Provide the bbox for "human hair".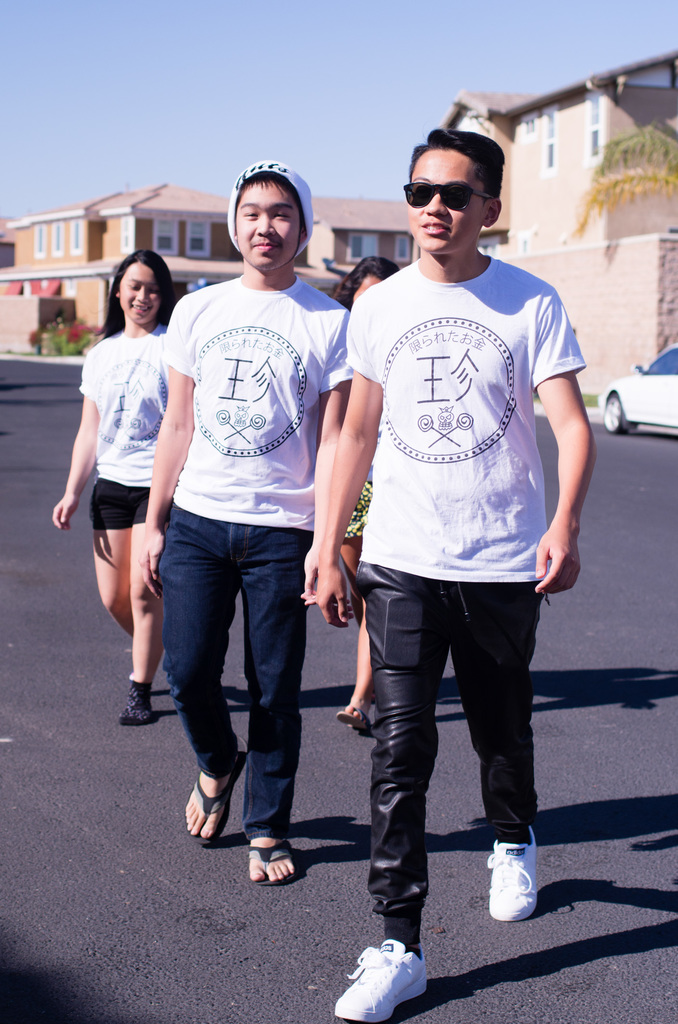
detection(237, 172, 305, 247).
